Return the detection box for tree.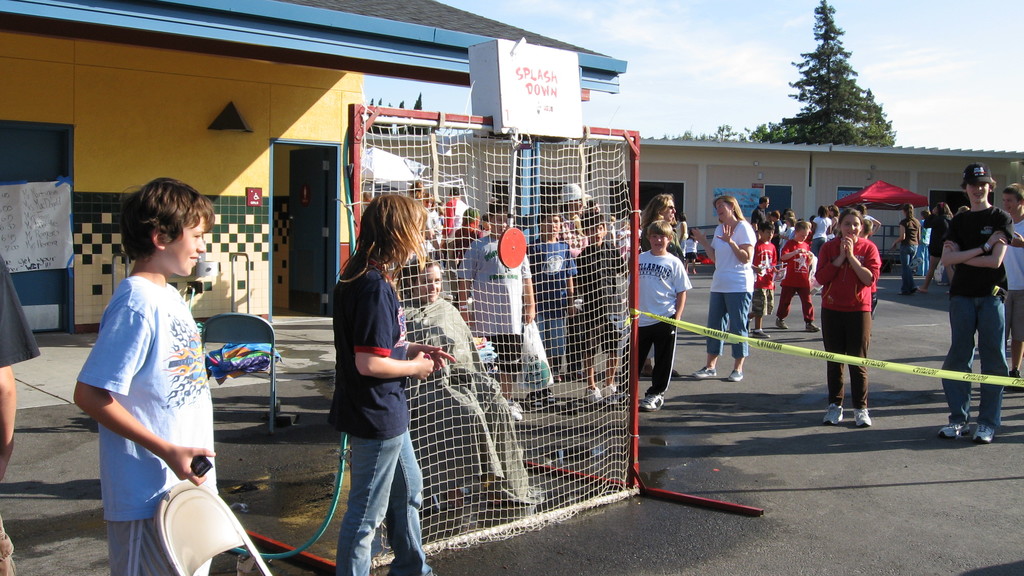
(left=778, top=18, right=895, bottom=152).
